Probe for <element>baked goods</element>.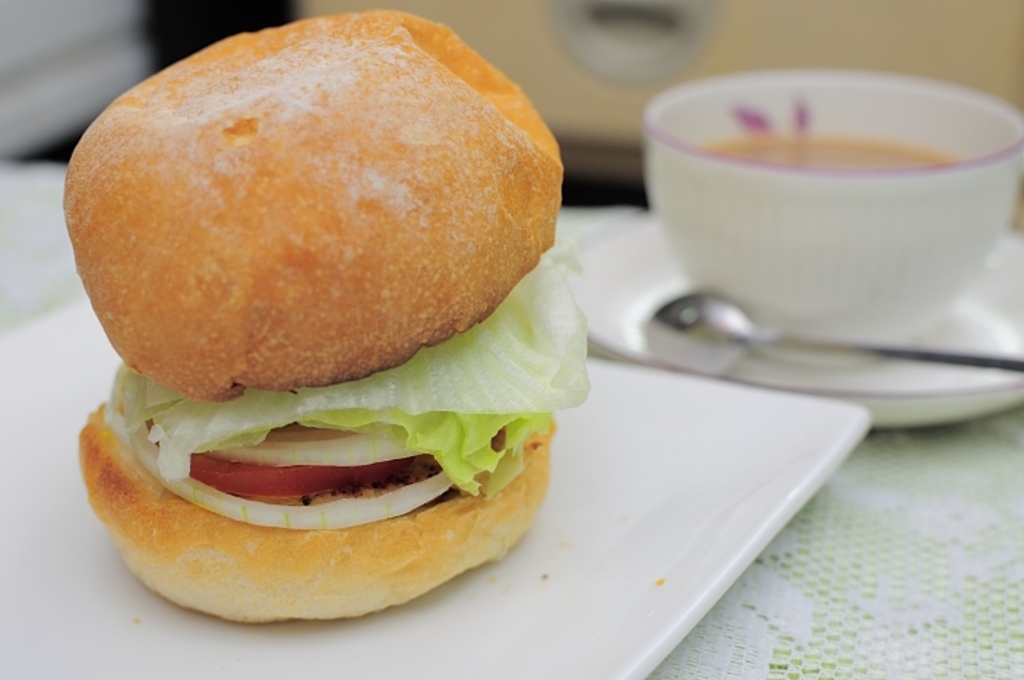
Probe result: 60:9:590:624.
